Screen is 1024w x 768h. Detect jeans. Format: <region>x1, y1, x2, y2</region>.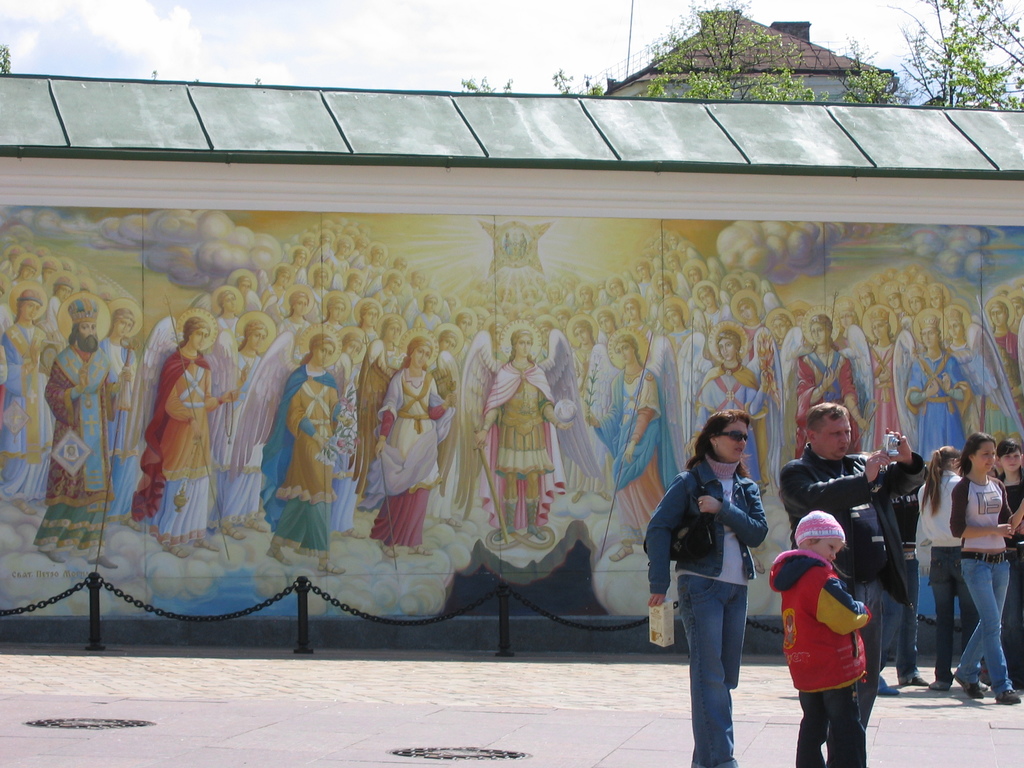
<region>850, 579, 883, 732</region>.
